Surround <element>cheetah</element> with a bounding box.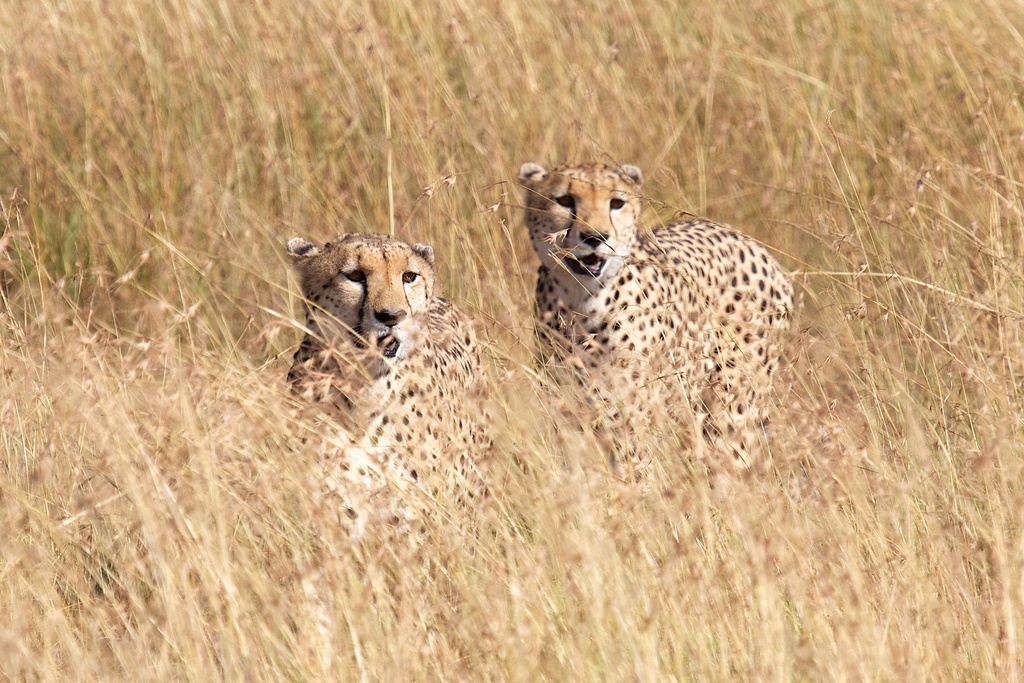
516 162 798 488.
